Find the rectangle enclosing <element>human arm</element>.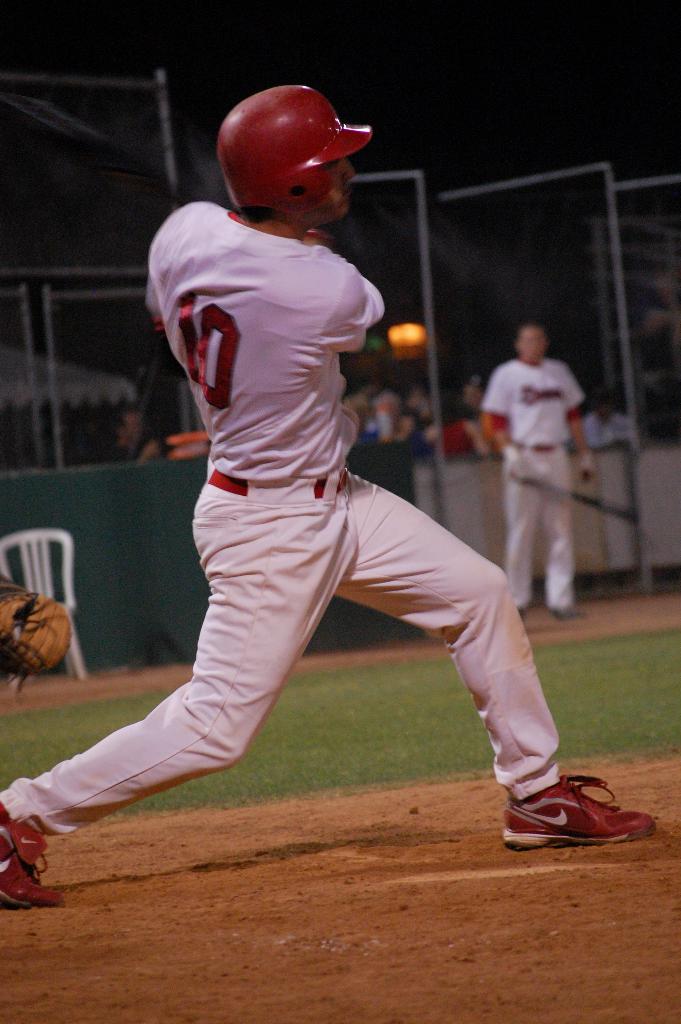
[482,351,501,461].
